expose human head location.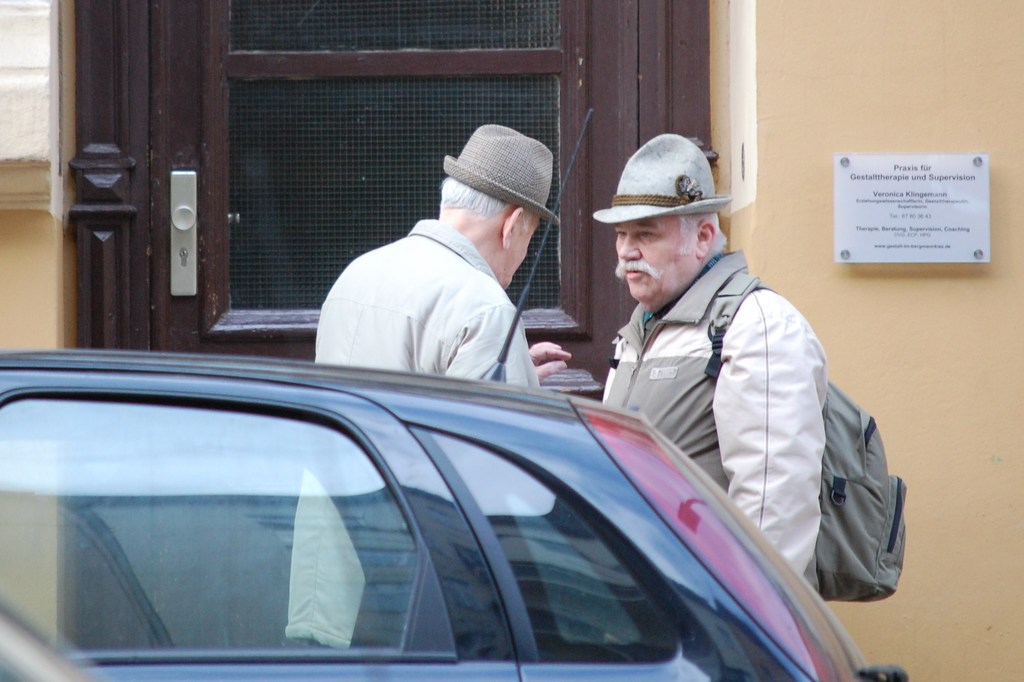
Exposed at 438,140,536,291.
